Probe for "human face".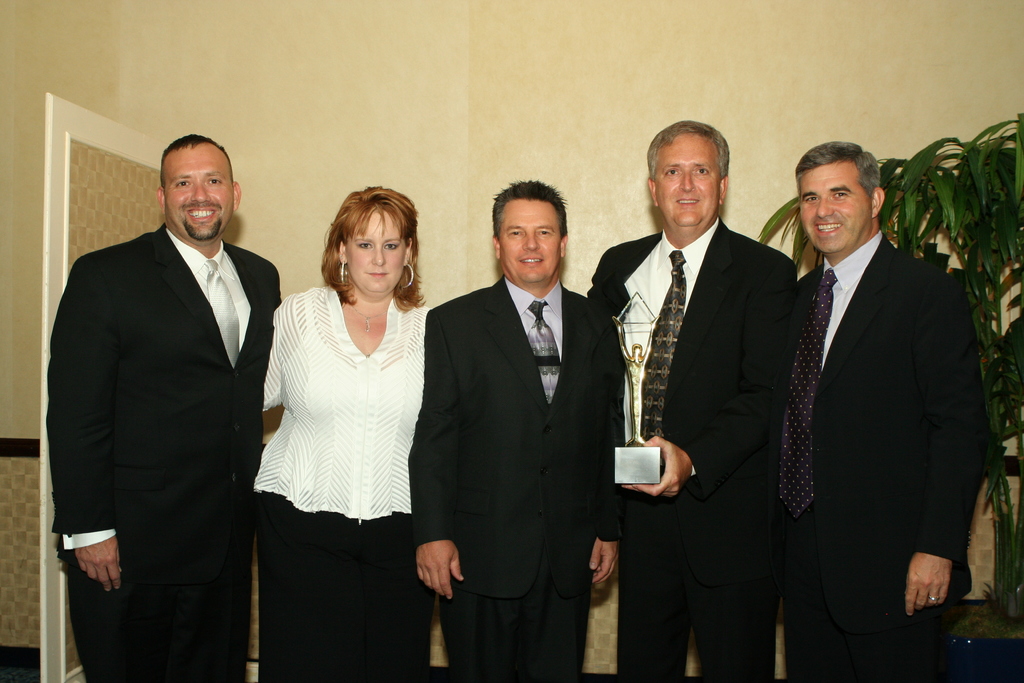
Probe result: (348, 214, 402, 295).
